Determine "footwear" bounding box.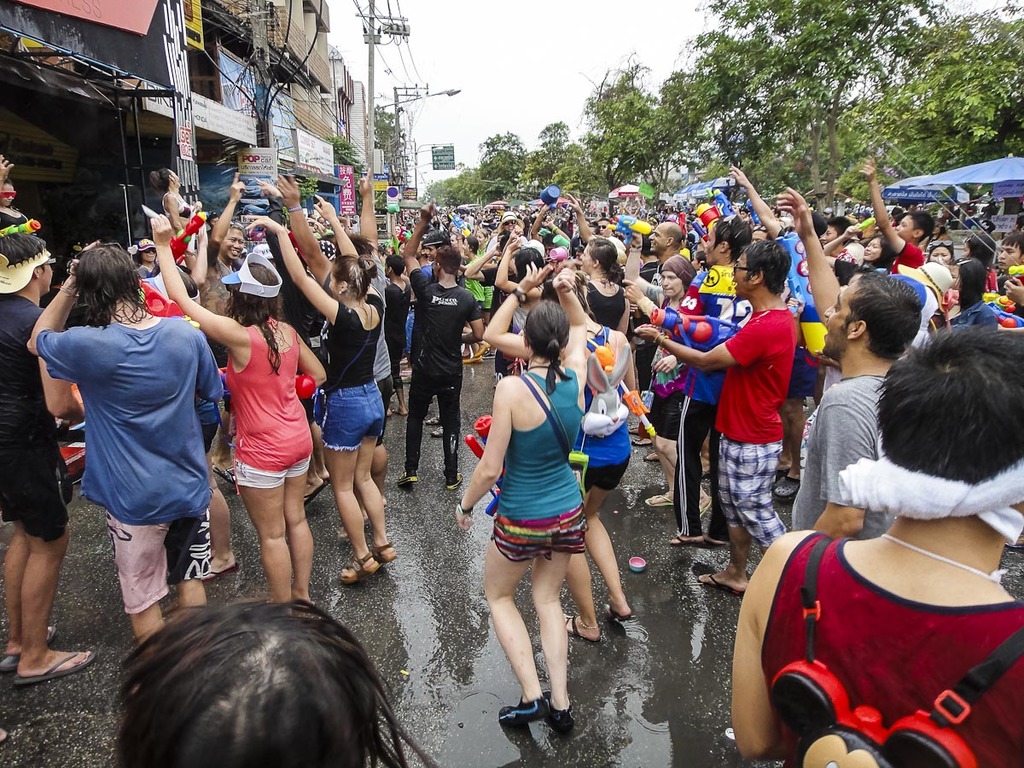
Determined: pyautogui.locateOnScreen(394, 474, 419, 488).
